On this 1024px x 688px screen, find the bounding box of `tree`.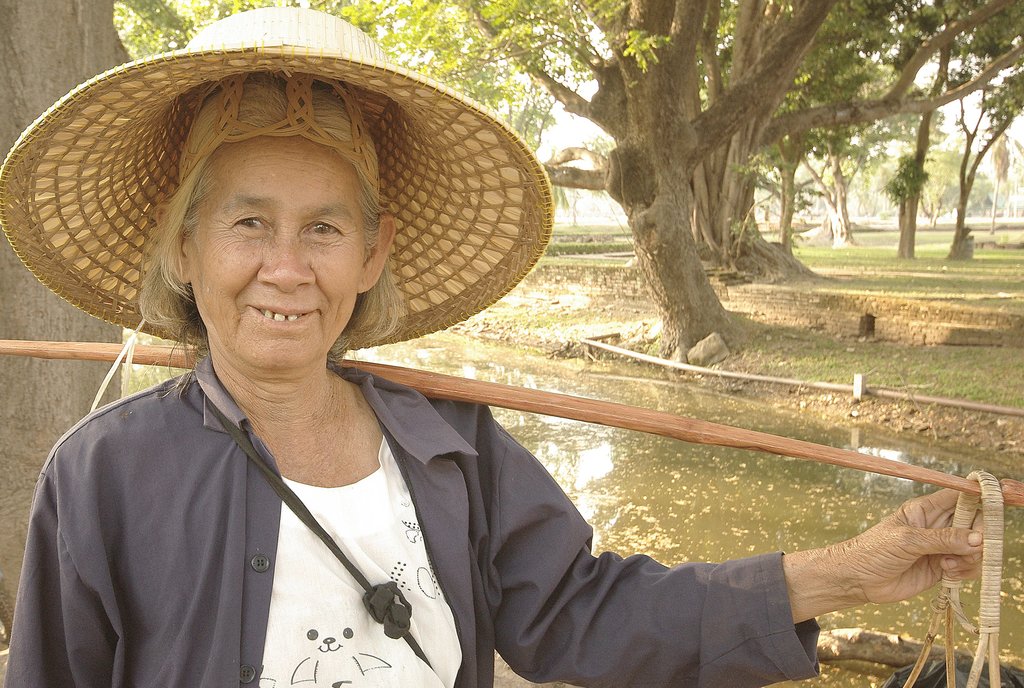
Bounding box: Rect(340, 0, 833, 381).
